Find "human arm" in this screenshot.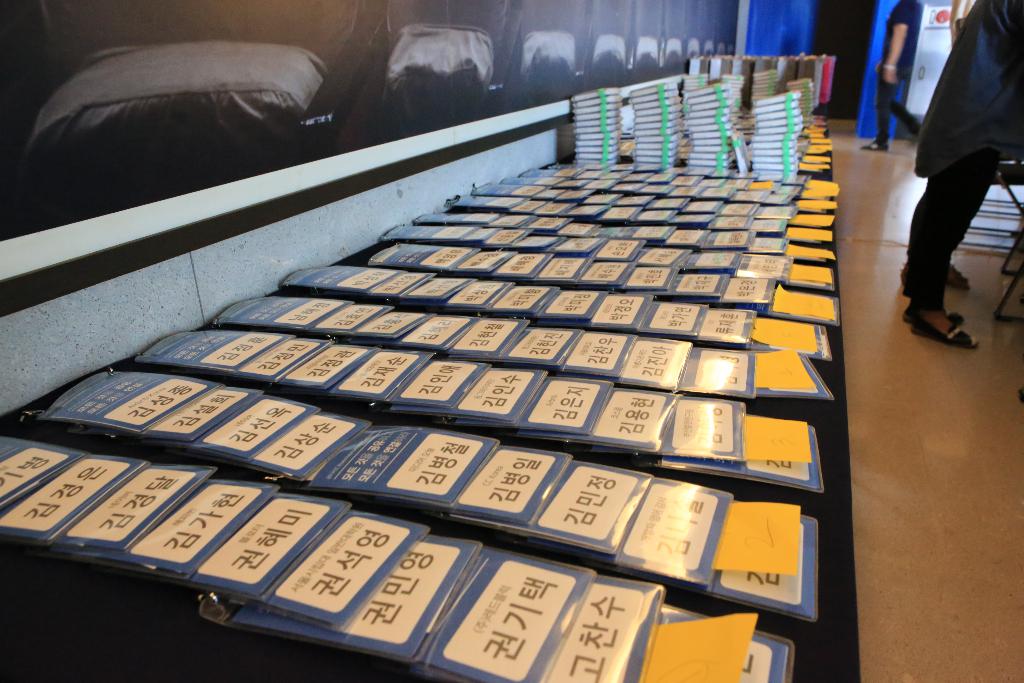
The bounding box for "human arm" is 888/0/917/82.
